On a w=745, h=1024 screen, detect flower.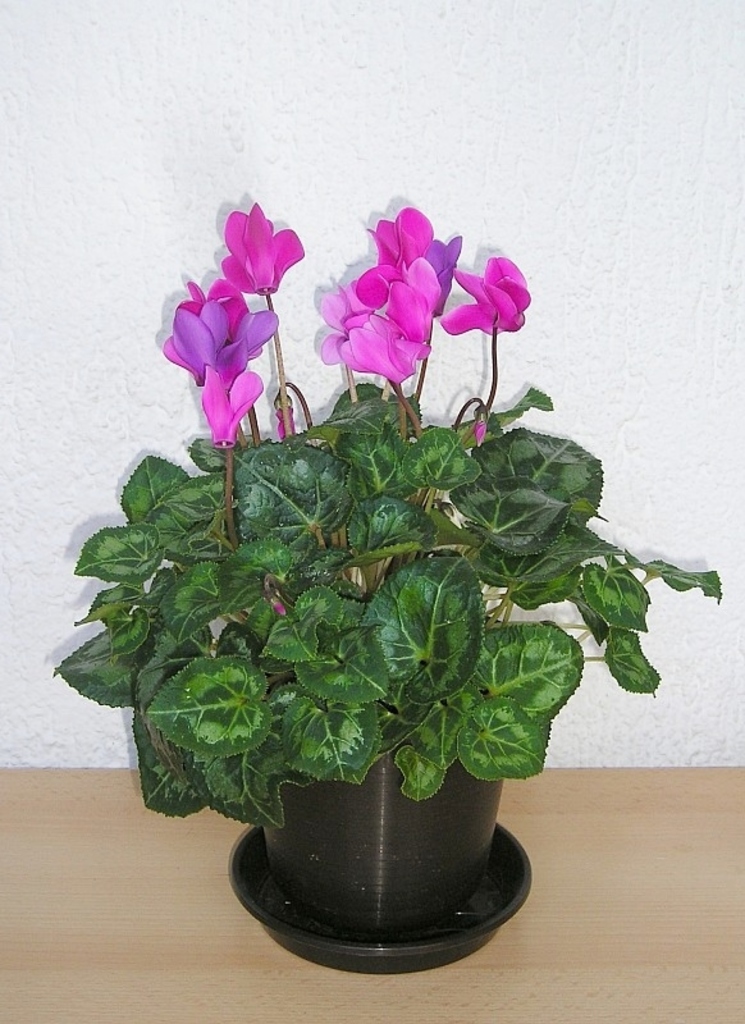
region(259, 586, 288, 621).
